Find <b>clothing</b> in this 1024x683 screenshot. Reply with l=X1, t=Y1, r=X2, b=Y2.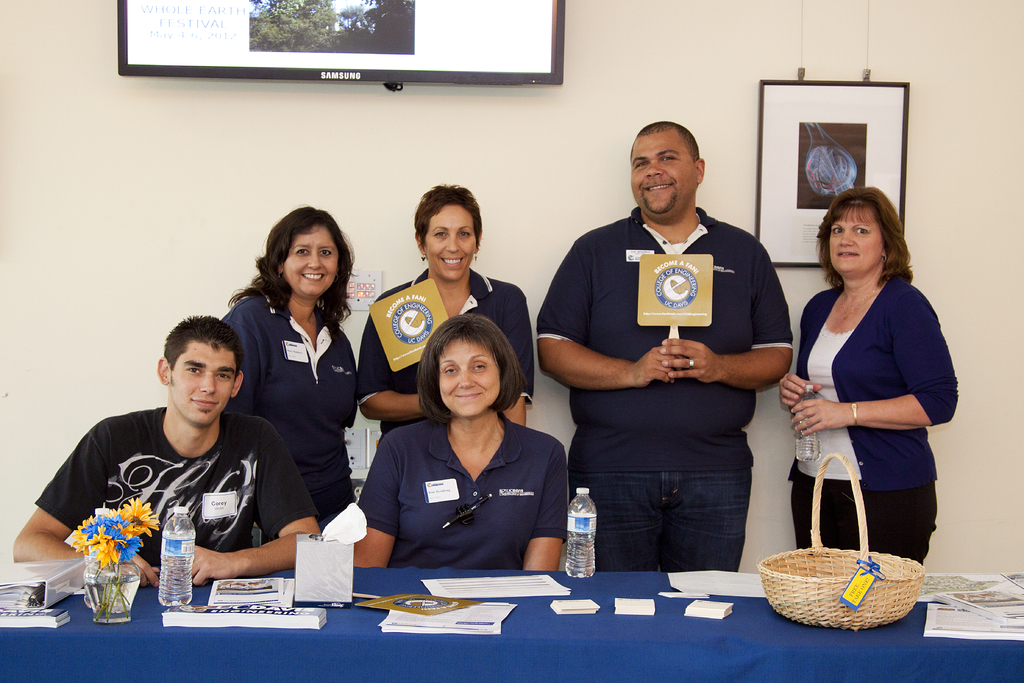
l=357, t=414, r=572, b=570.
